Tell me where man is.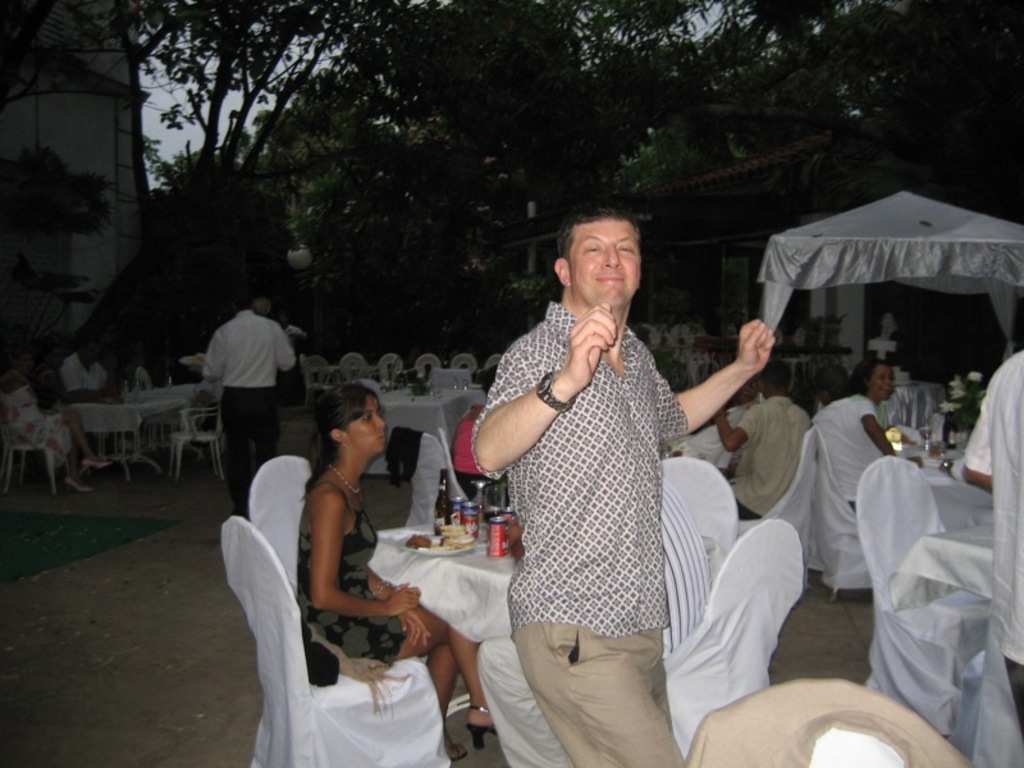
man is at {"x1": 58, "y1": 339, "x2": 123, "y2": 403}.
